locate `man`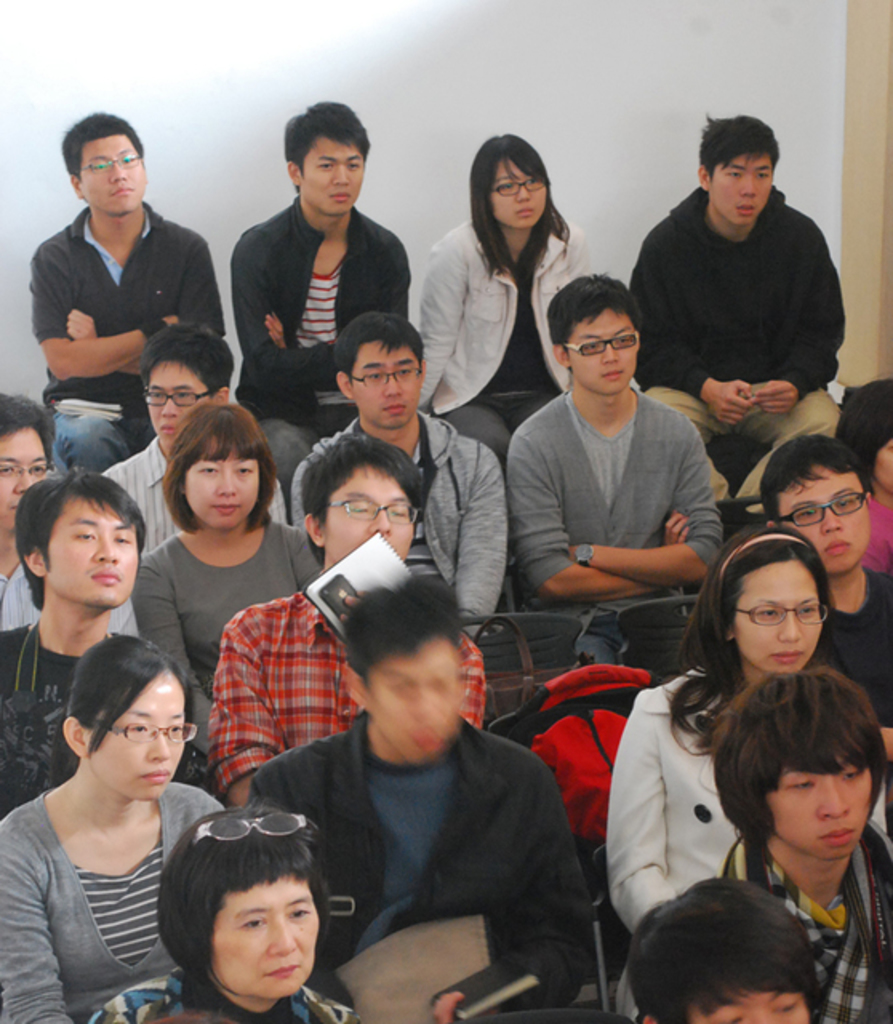
l=27, t=109, r=222, b=472
